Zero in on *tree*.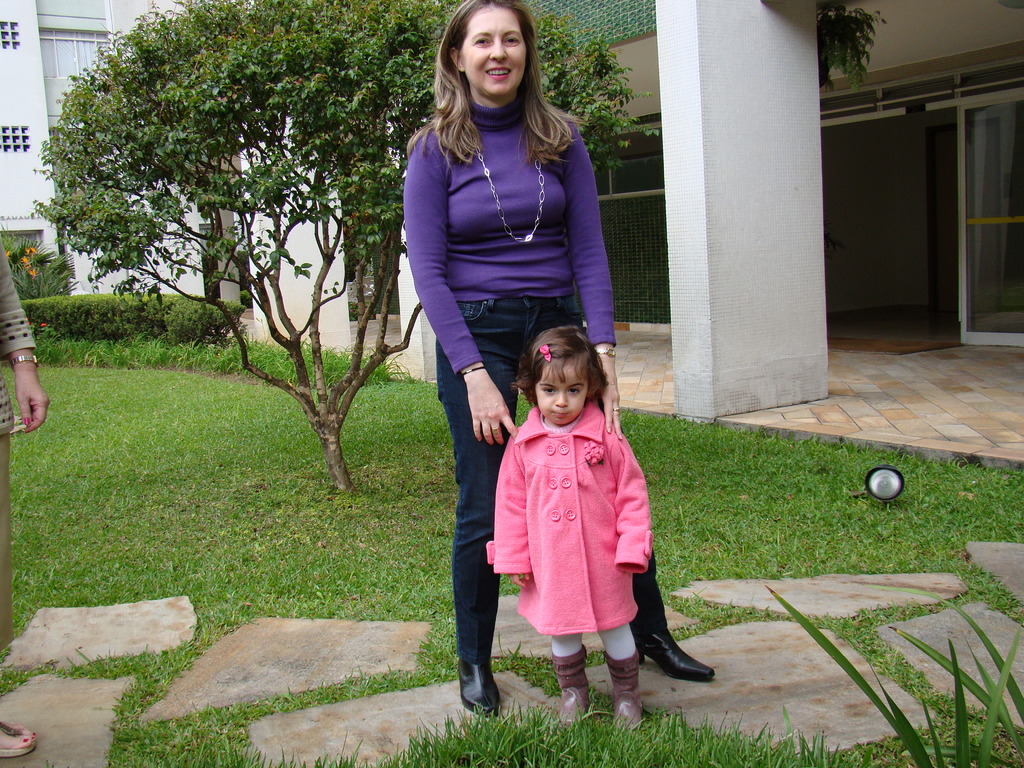
Zeroed in: rect(531, 8, 655, 177).
